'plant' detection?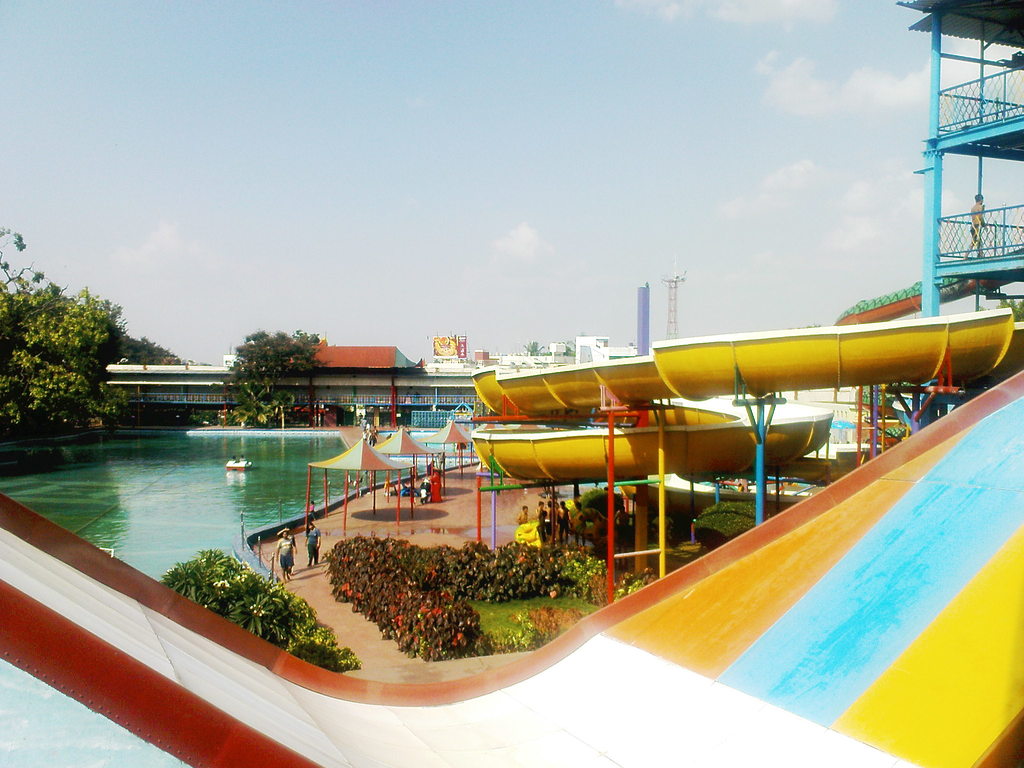
l=691, t=492, r=772, b=549
